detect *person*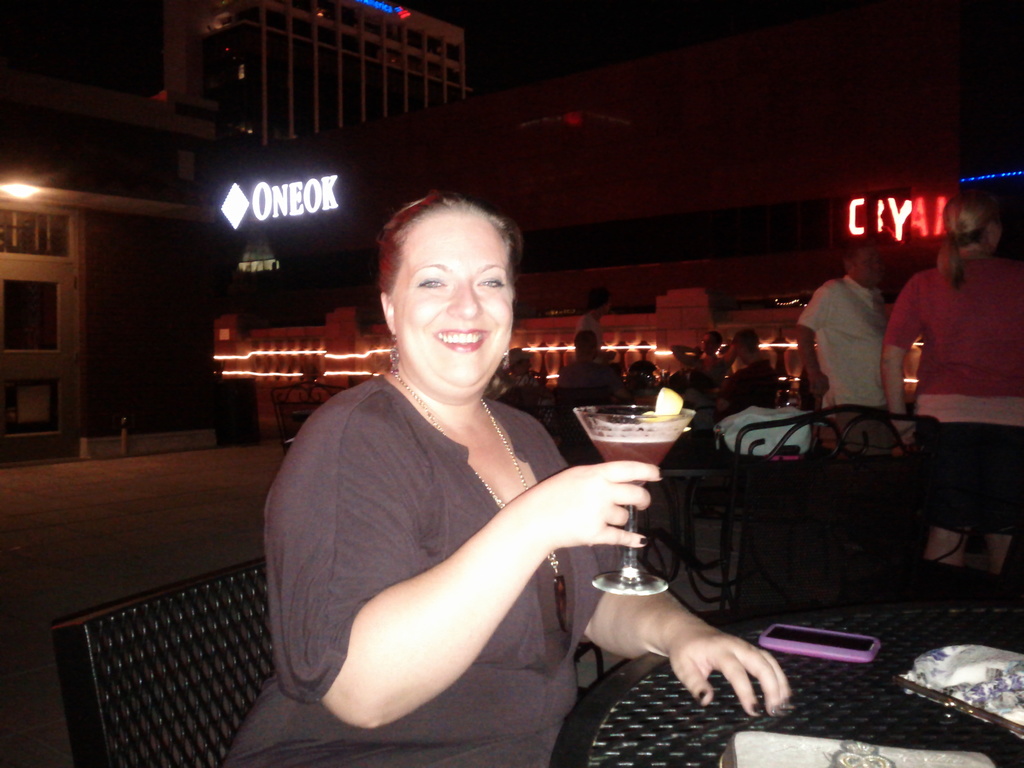
left=665, top=322, right=733, bottom=410
